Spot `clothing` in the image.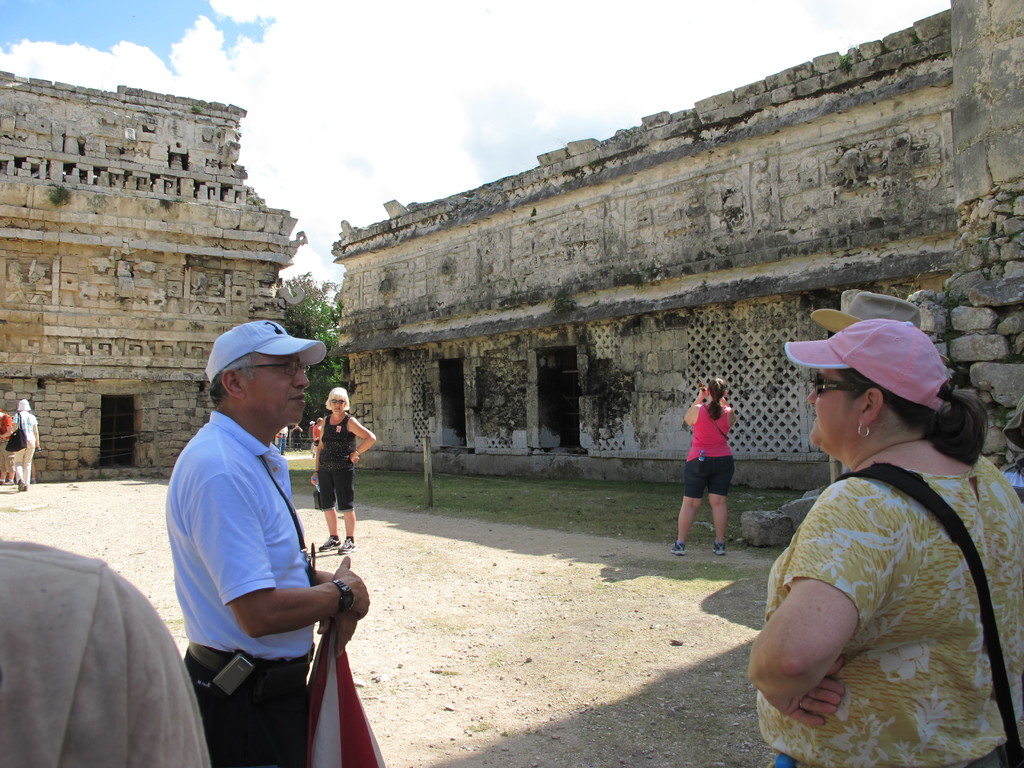
`clothing` found at 685,397,731,503.
